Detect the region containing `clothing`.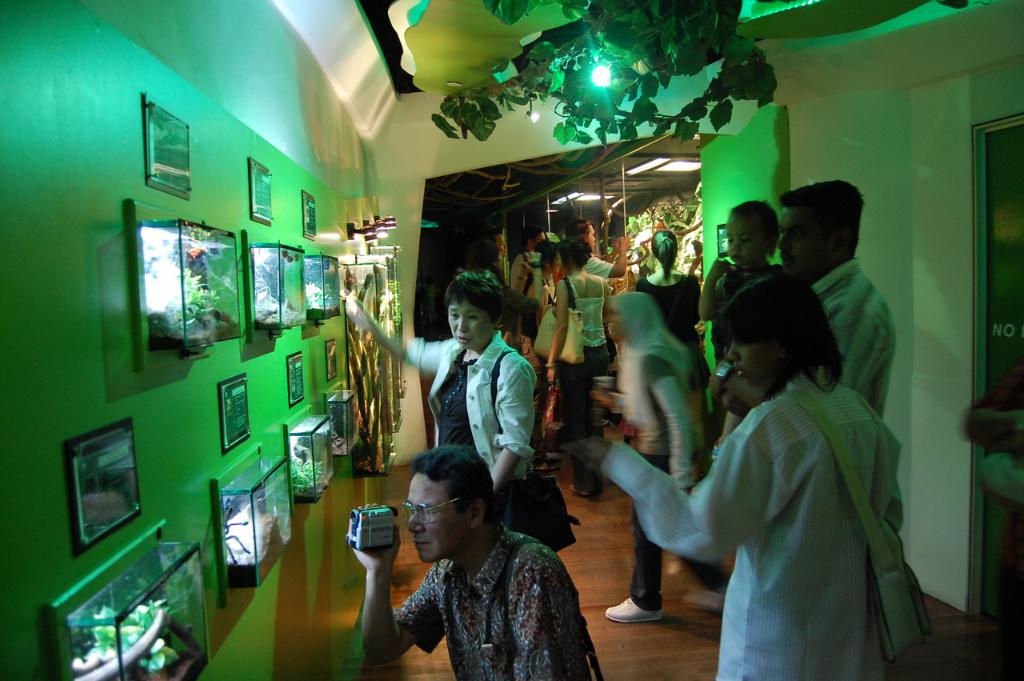
box(513, 252, 542, 289).
